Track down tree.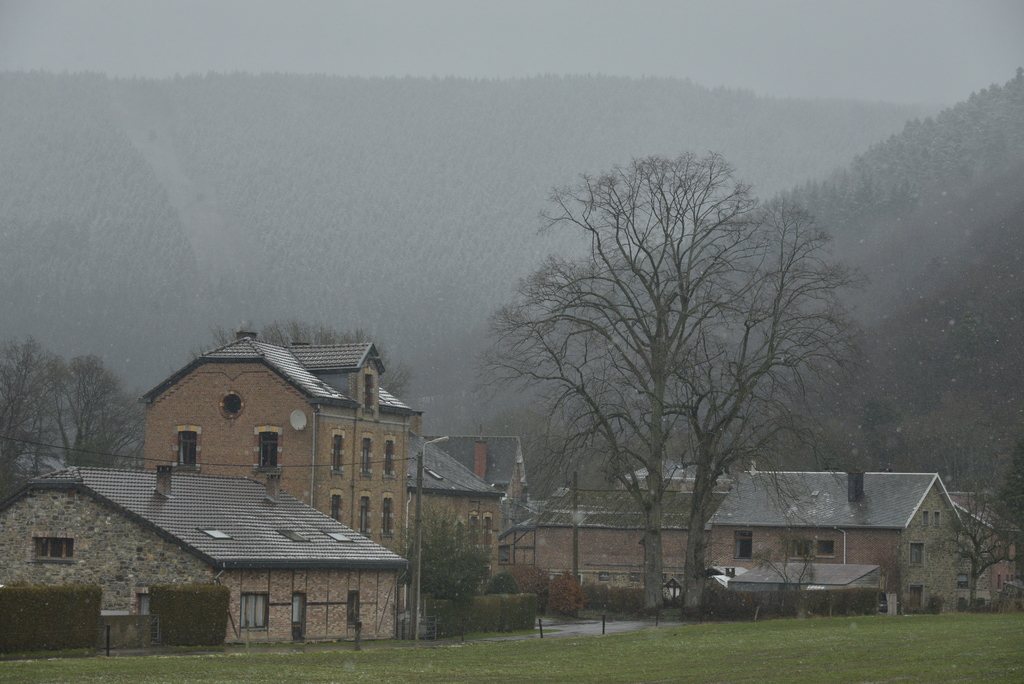
Tracked to rect(664, 197, 871, 617).
